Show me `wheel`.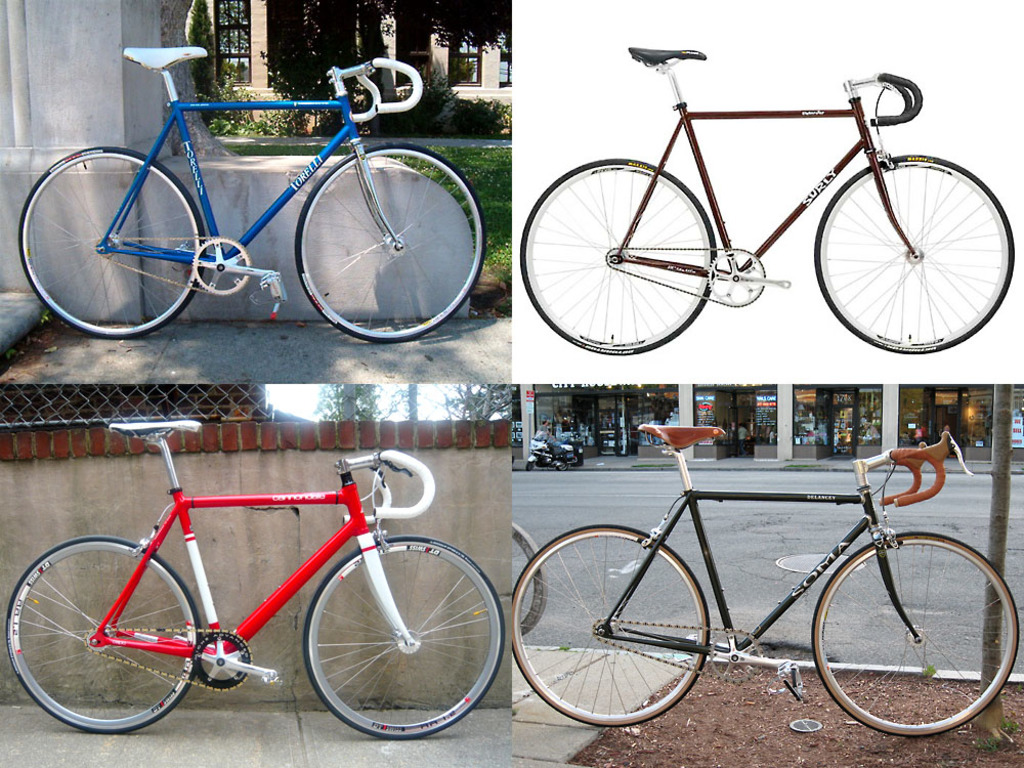
`wheel` is here: [left=505, top=518, right=548, bottom=640].
